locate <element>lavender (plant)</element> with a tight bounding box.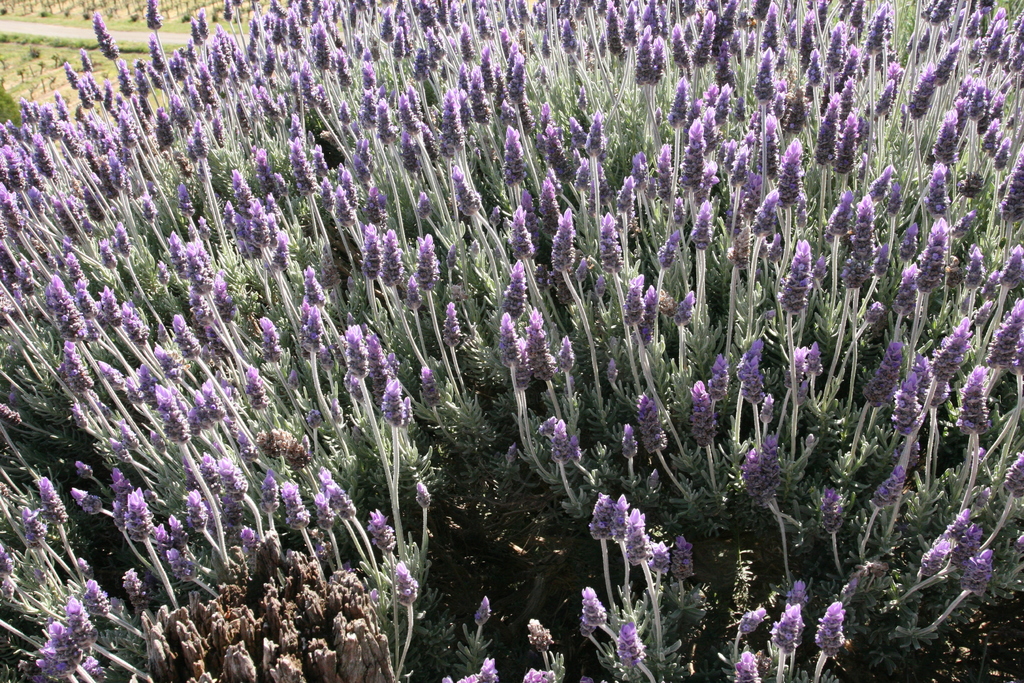
<box>847,197,878,274</box>.
